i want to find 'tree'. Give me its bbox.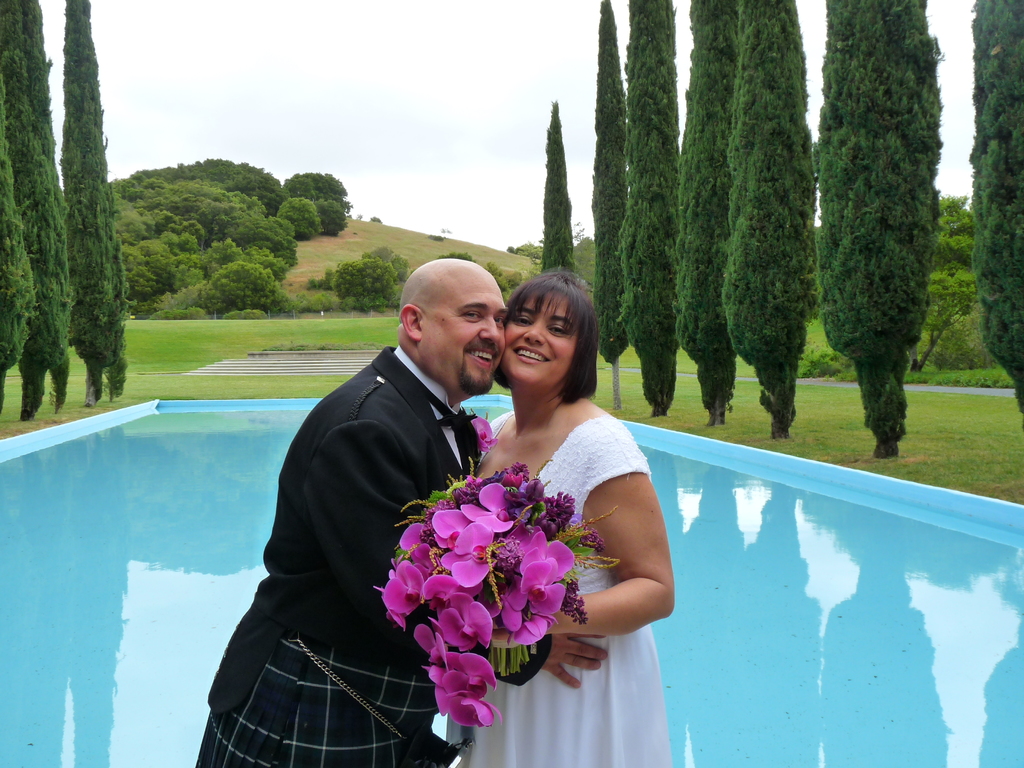
rect(538, 97, 583, 284).
